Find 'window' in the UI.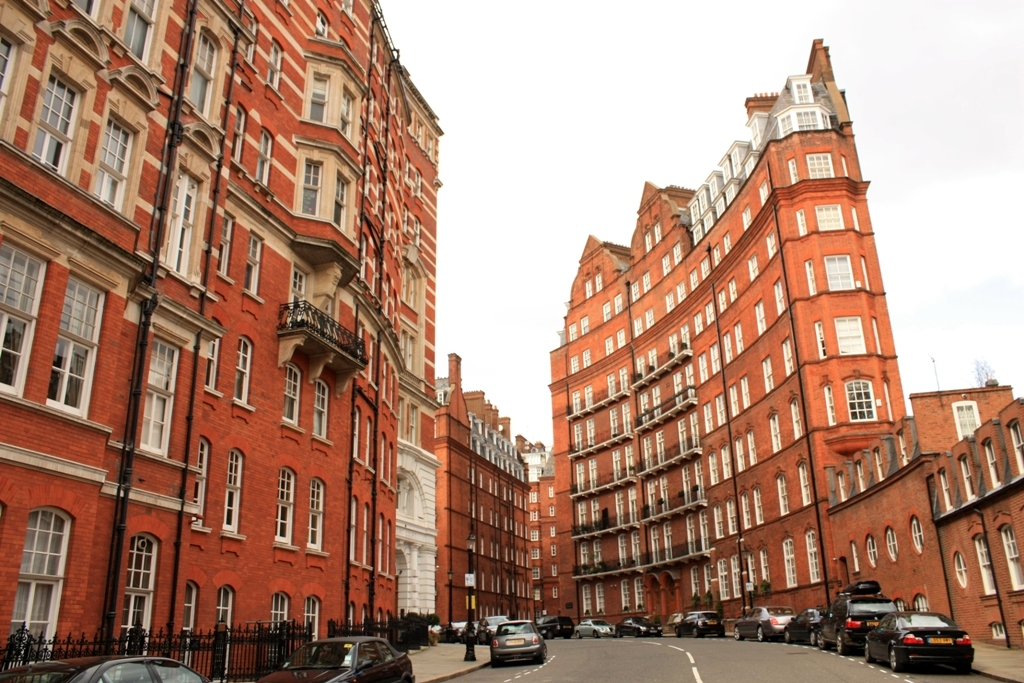
UI element at (x1=191, y1=435, x2=208, y2=523).
